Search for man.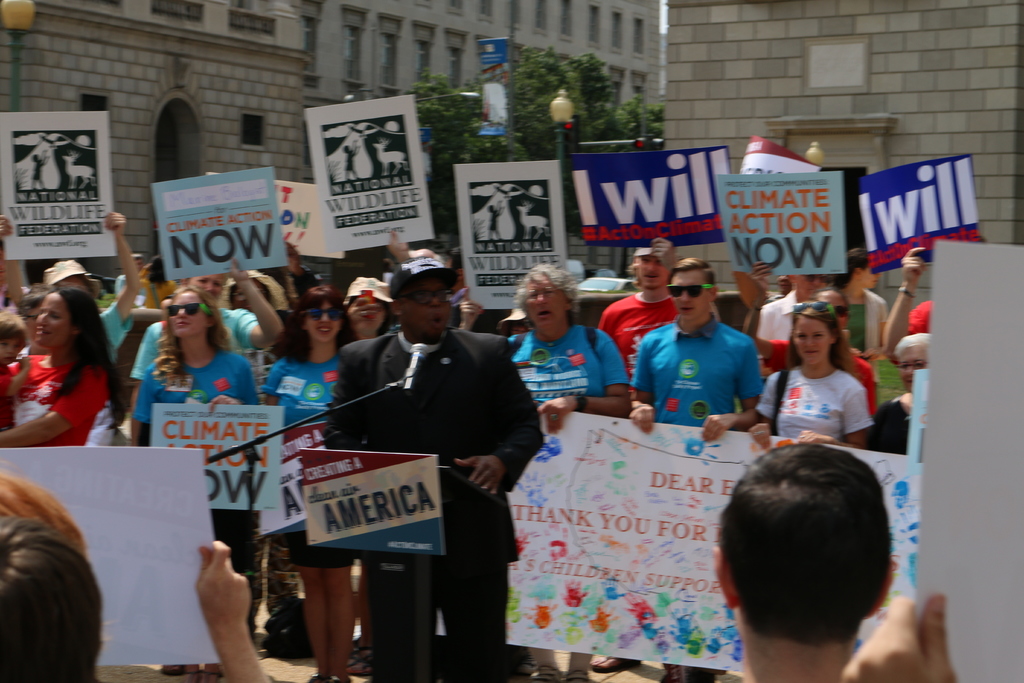
Found at region(323, 253, 541, 682).
